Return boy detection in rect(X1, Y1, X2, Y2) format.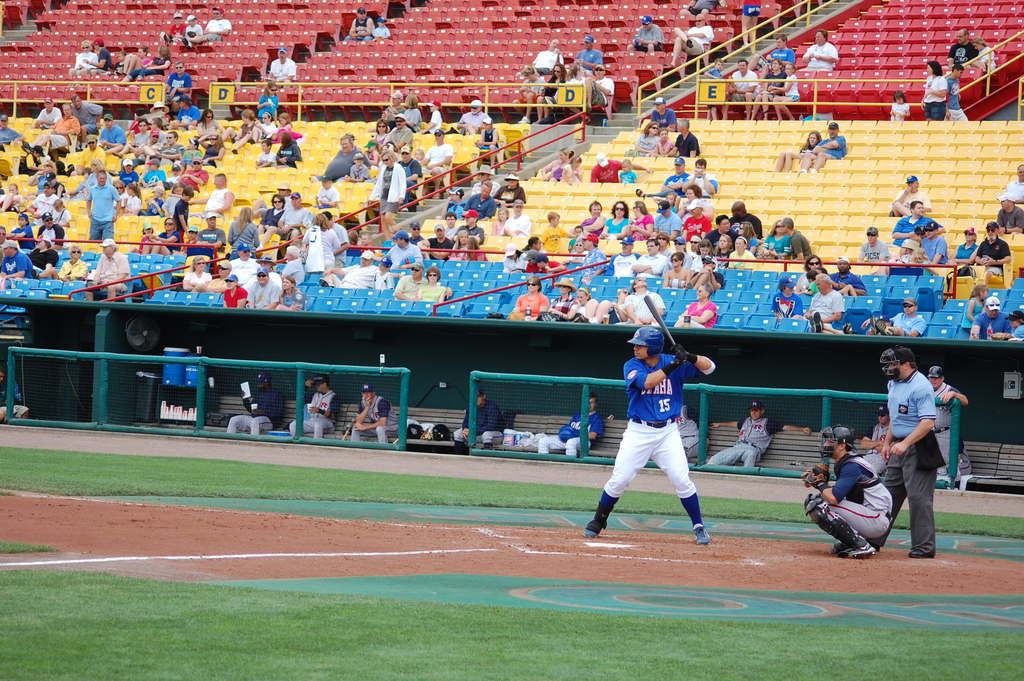
rect(181, 13, 202, 41).
